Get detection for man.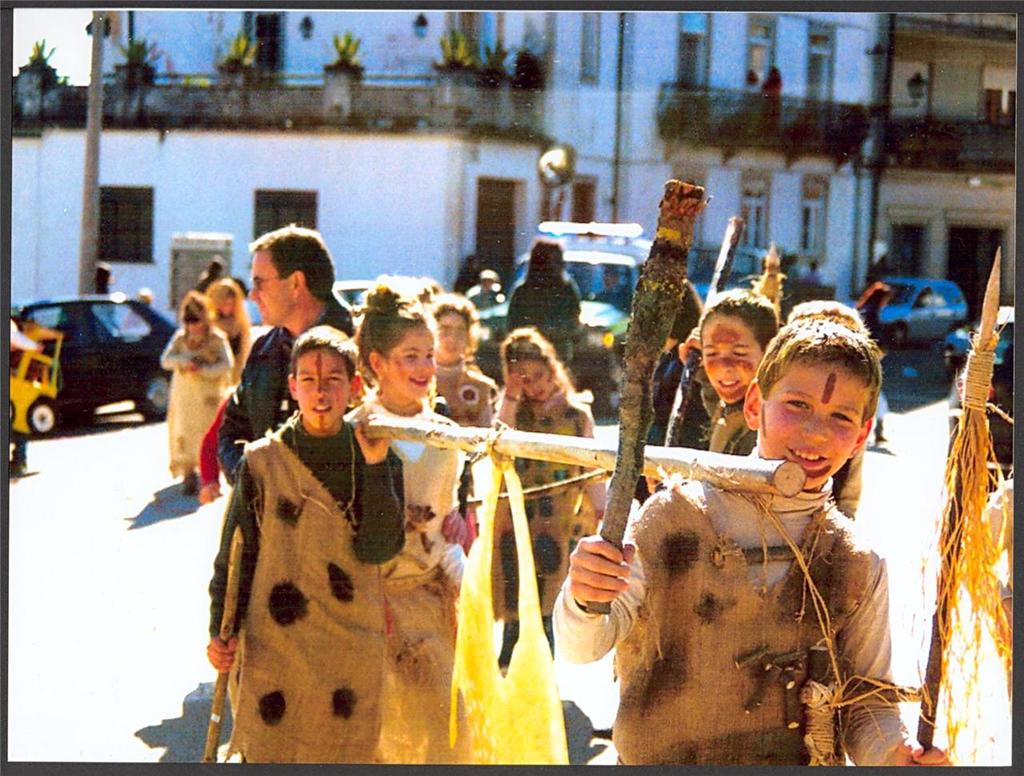
Detection: (214,230,362,455).
